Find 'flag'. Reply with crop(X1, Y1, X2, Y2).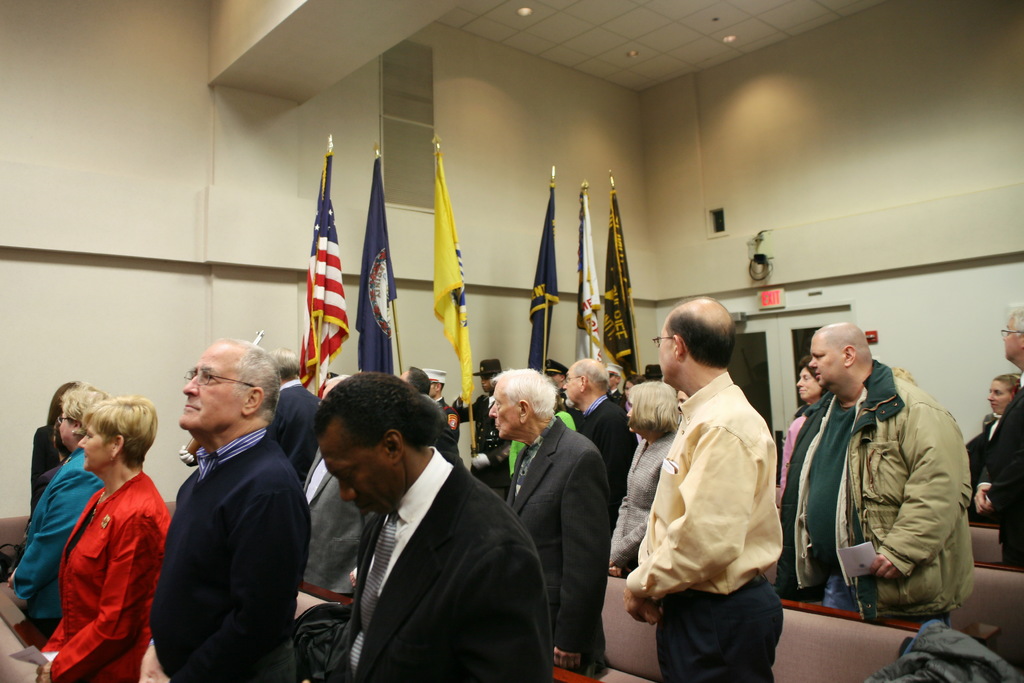
crop(355, 158, 399, 378).
